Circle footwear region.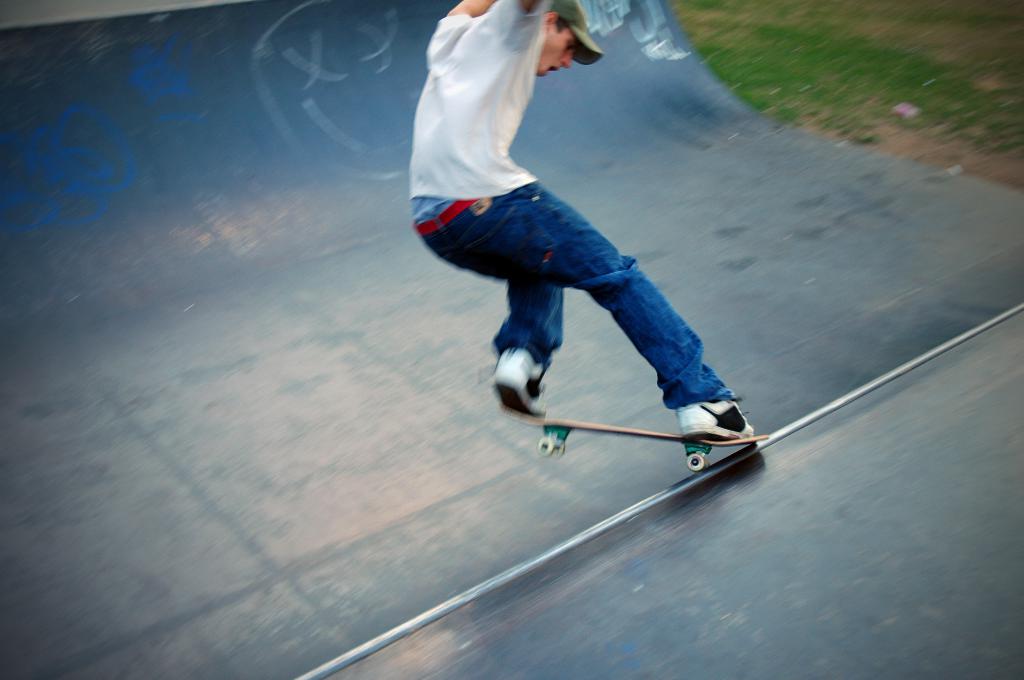
Region: bbox=(488, 344, 551, 418).
